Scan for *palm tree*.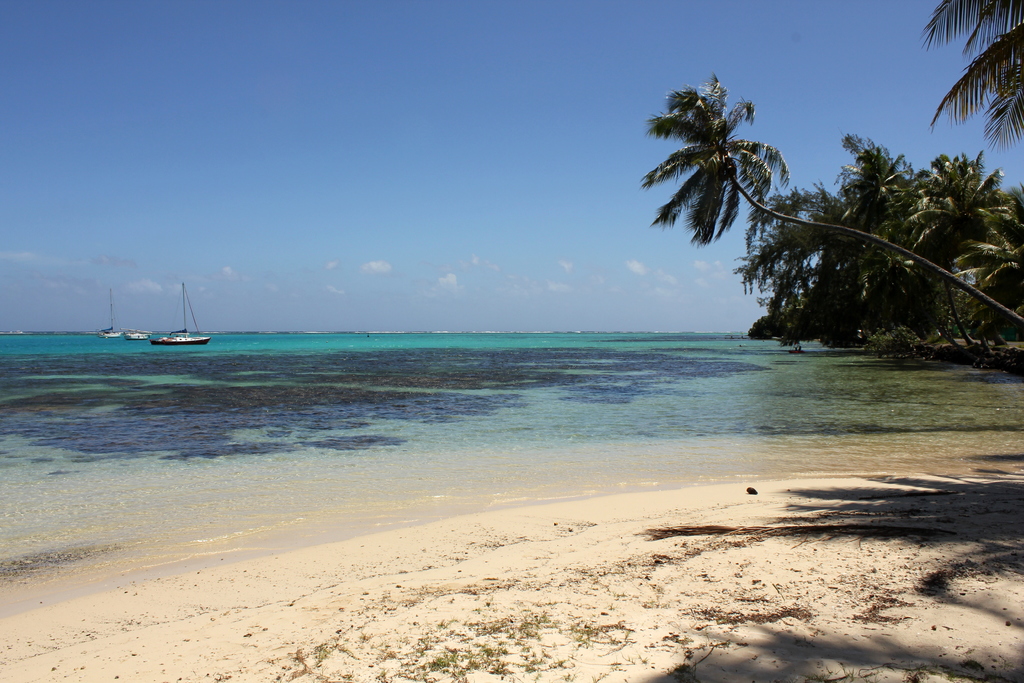
Scan result: 759, 186, 835, 292.
